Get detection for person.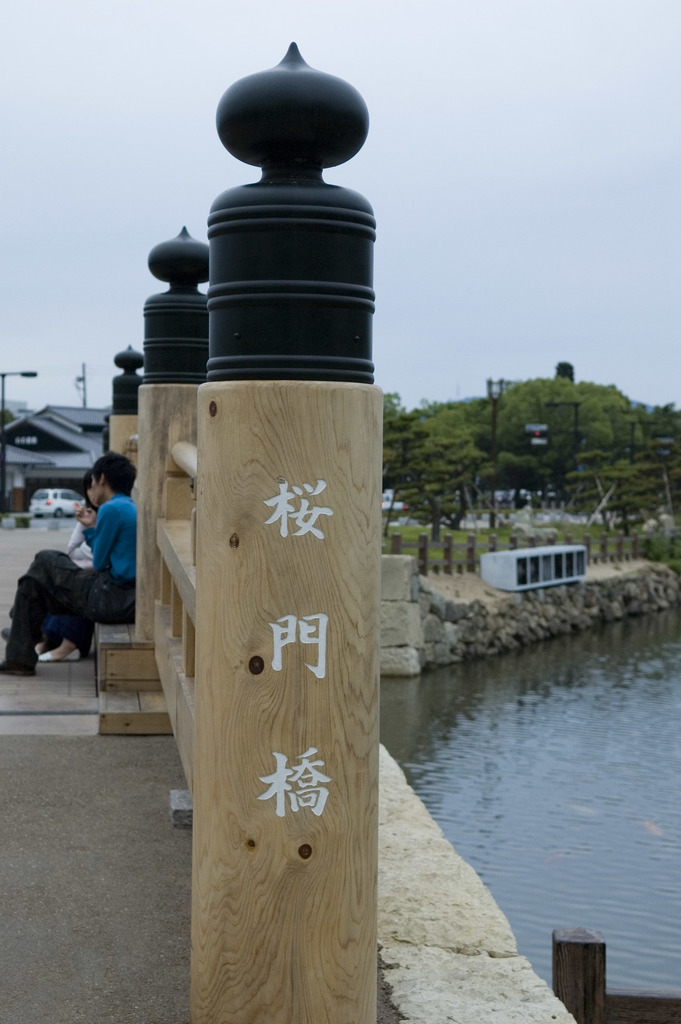
Detection: {"left": 11, "top": 440, "right": 142, "bottom": 685}.
